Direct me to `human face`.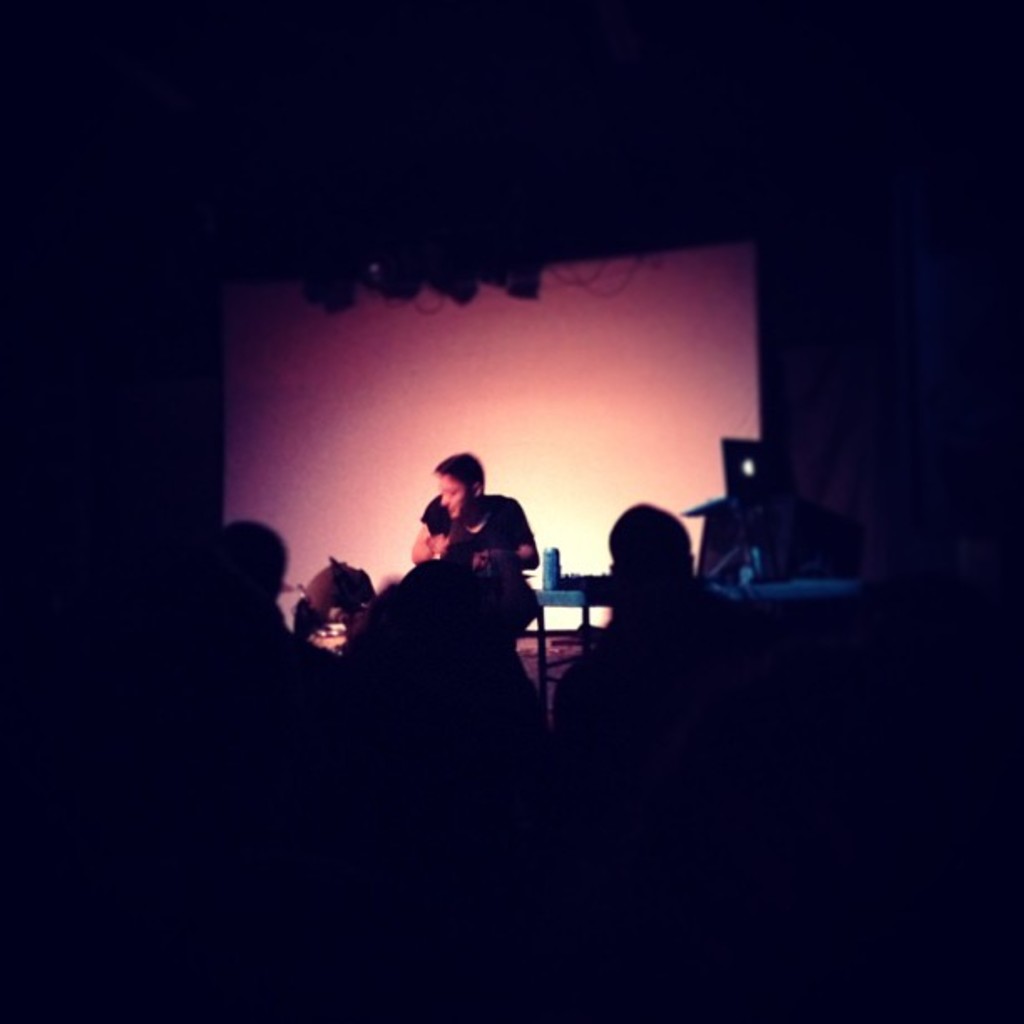
Direction: {"left": 440, "top": 472, "right": 465, "bottom": 517}.
